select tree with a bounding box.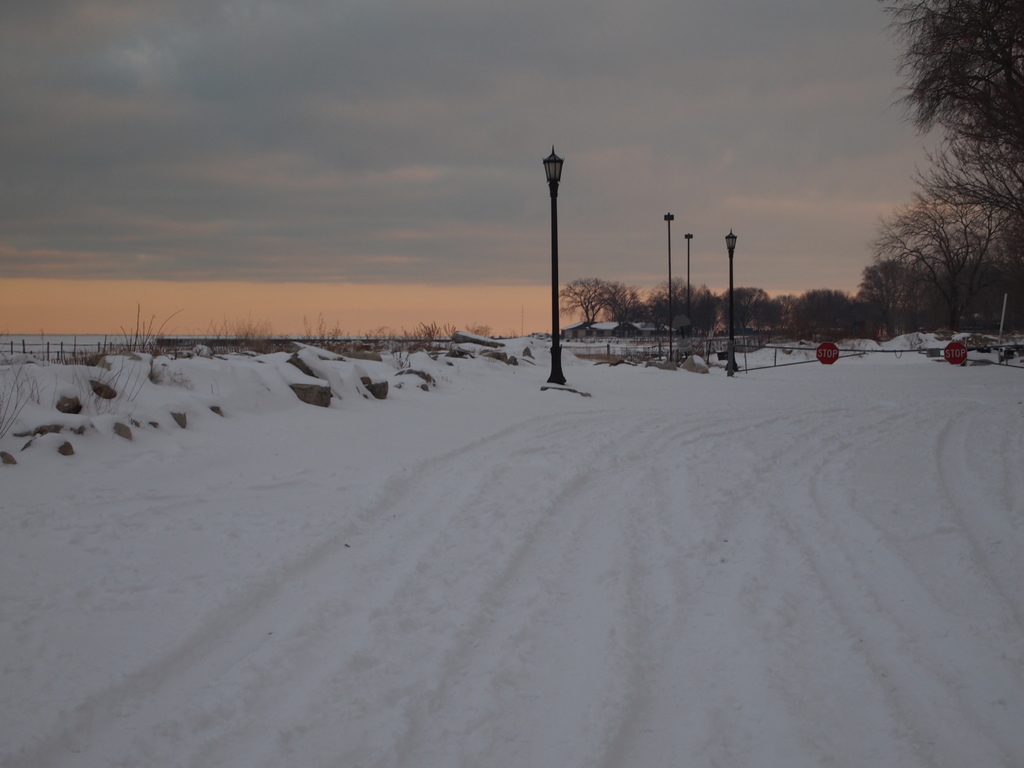
911,137,1023,300.
